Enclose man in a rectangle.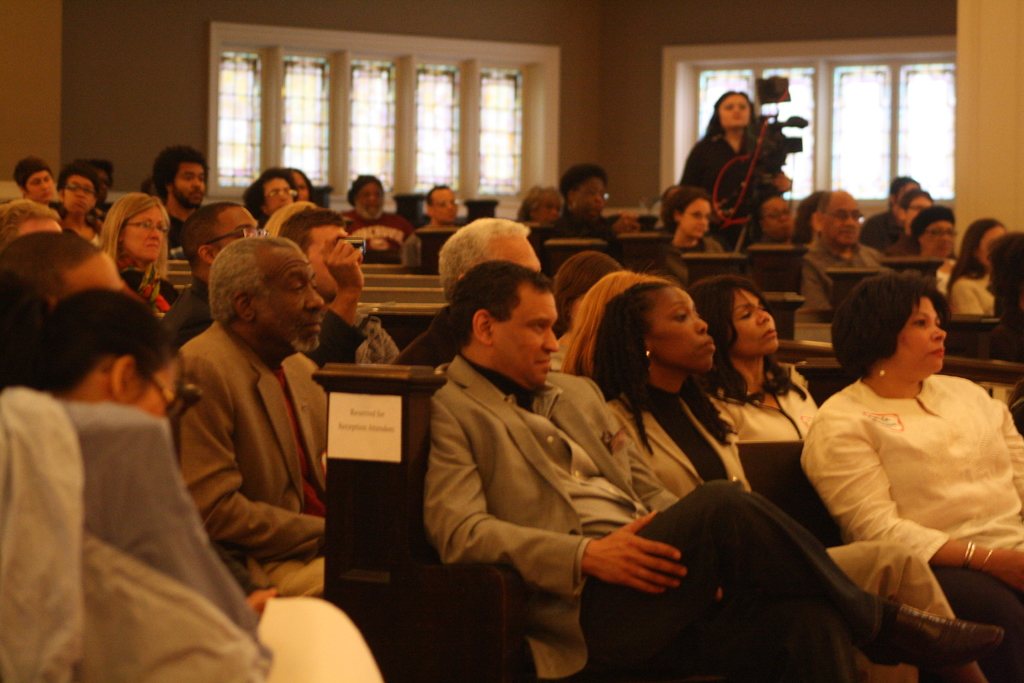
[796, 186, 894, 319].
